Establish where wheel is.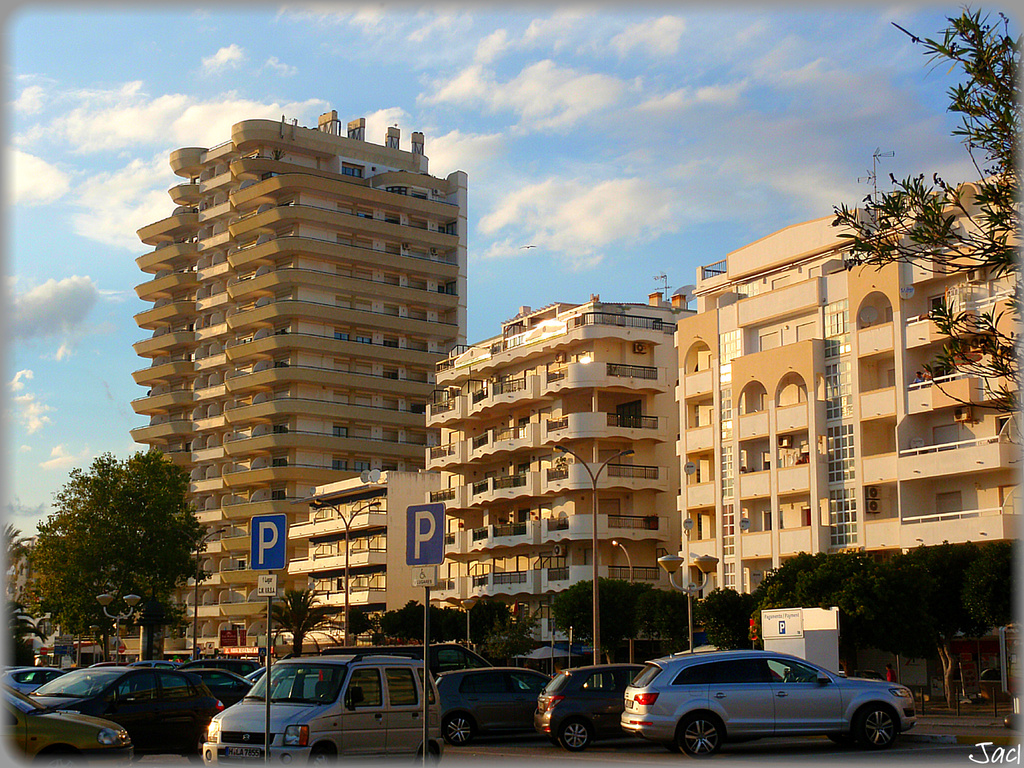
Established at bbox=(844, 701, 899, 762).
